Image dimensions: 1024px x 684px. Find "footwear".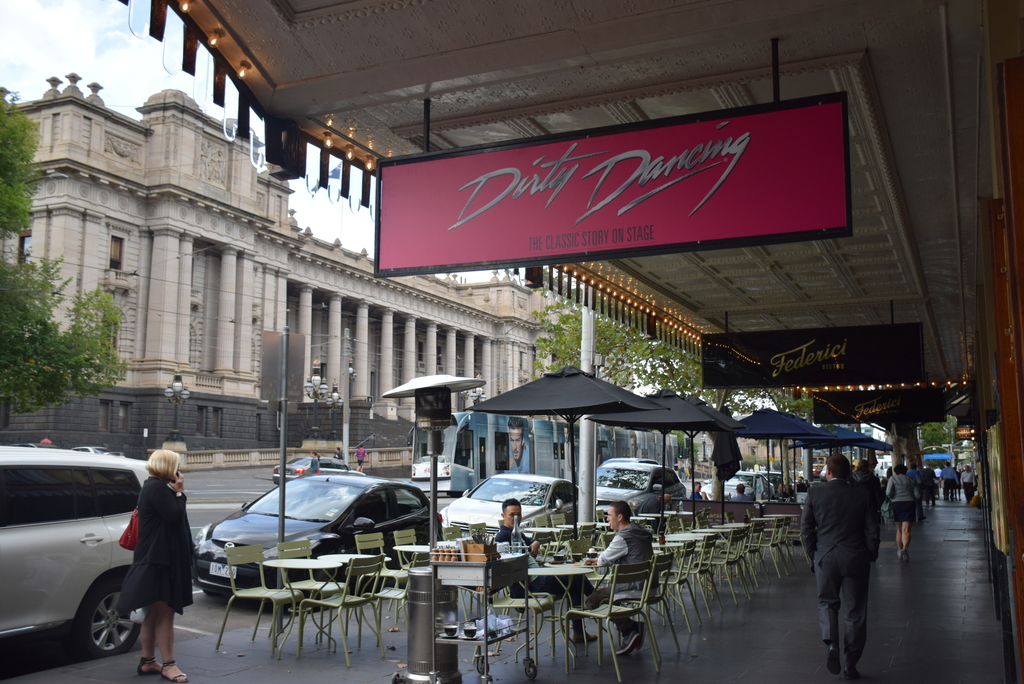
l=158, t=654, r=192, b=683.
